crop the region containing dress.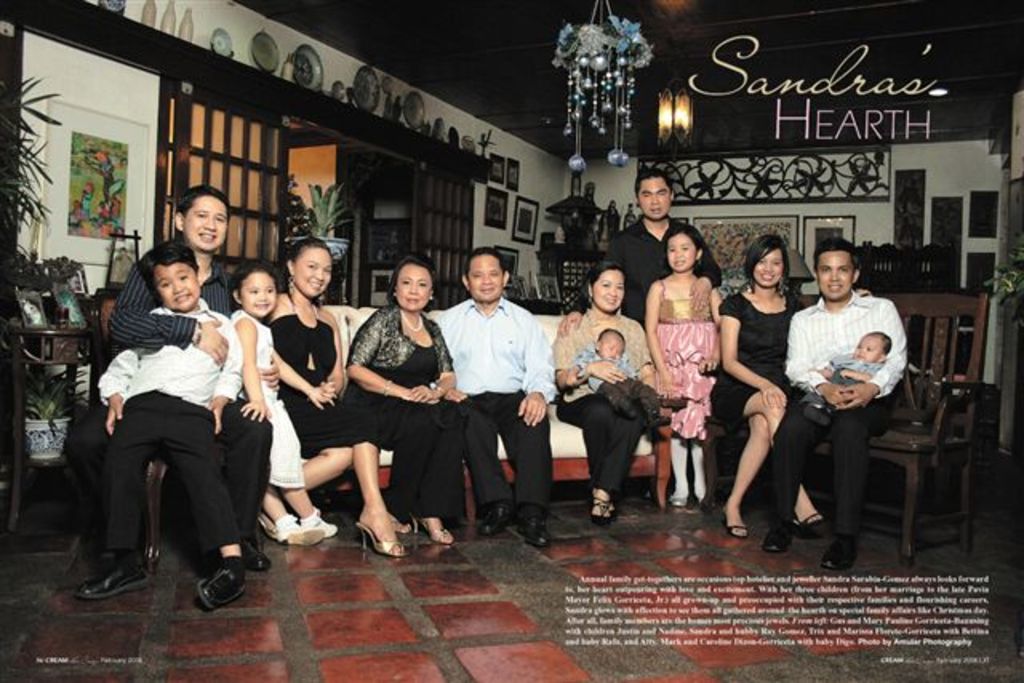
Crop region: region(710, 288, 803, 427).
